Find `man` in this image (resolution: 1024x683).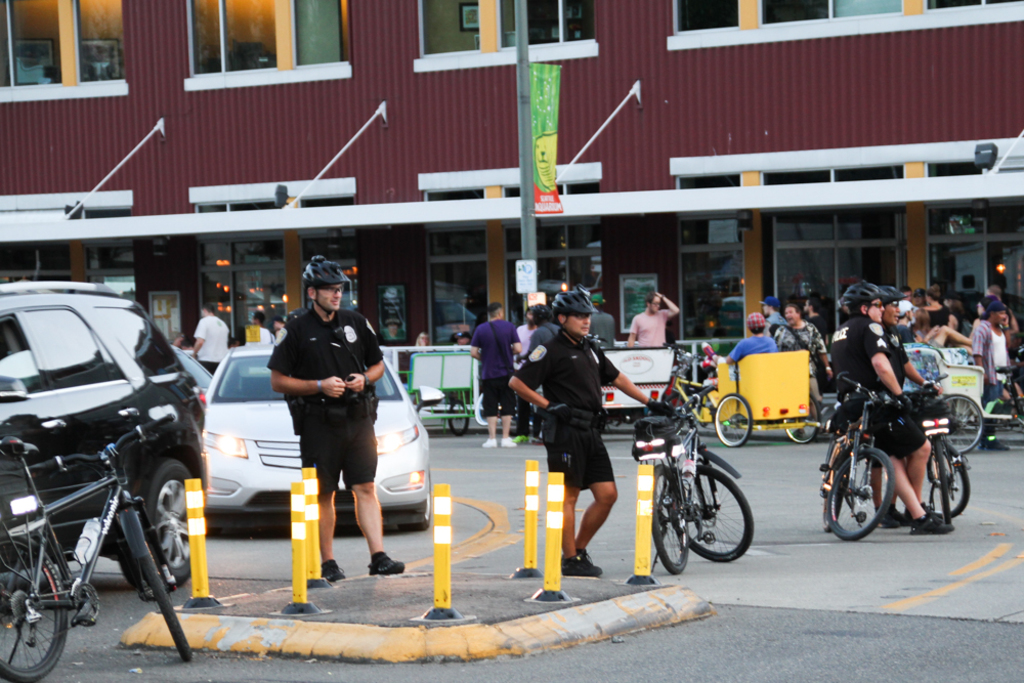
BBox(825, 285, 945, 537).
